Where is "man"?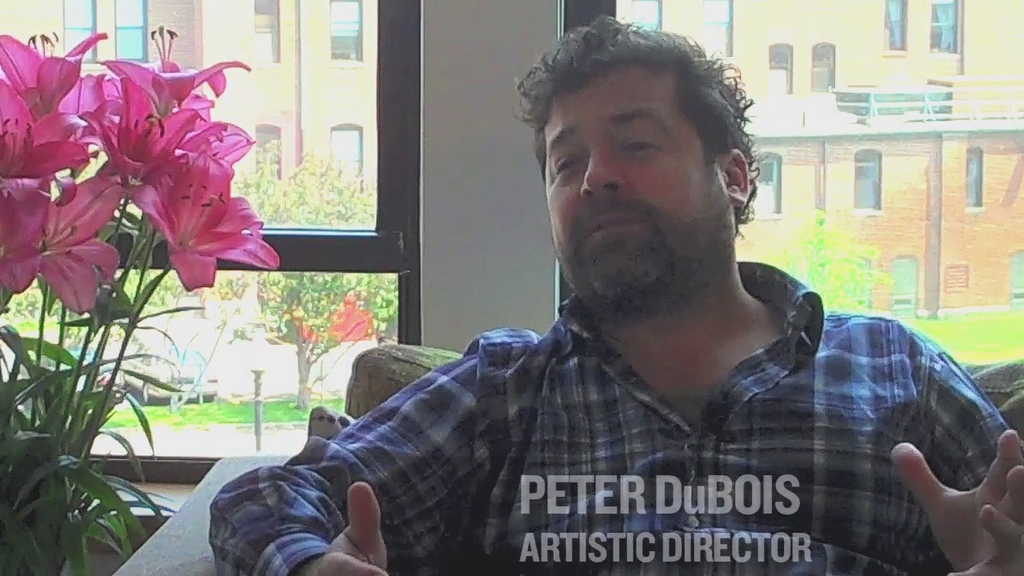
[206,12,1023,575].
